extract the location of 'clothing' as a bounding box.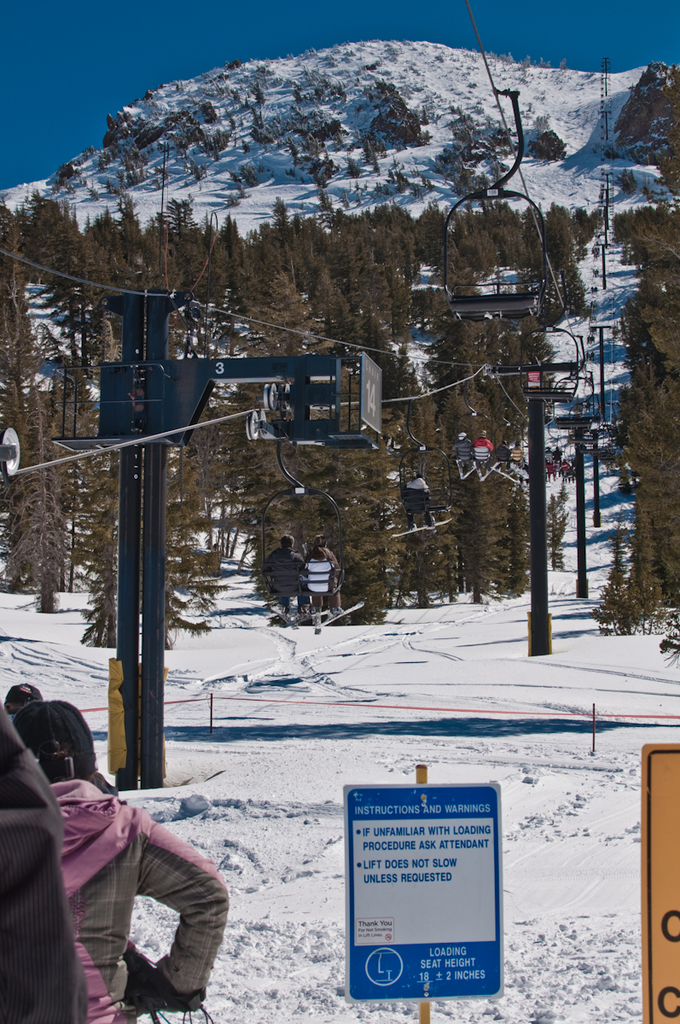
left=403, top=476, right=435, bottom=526.
